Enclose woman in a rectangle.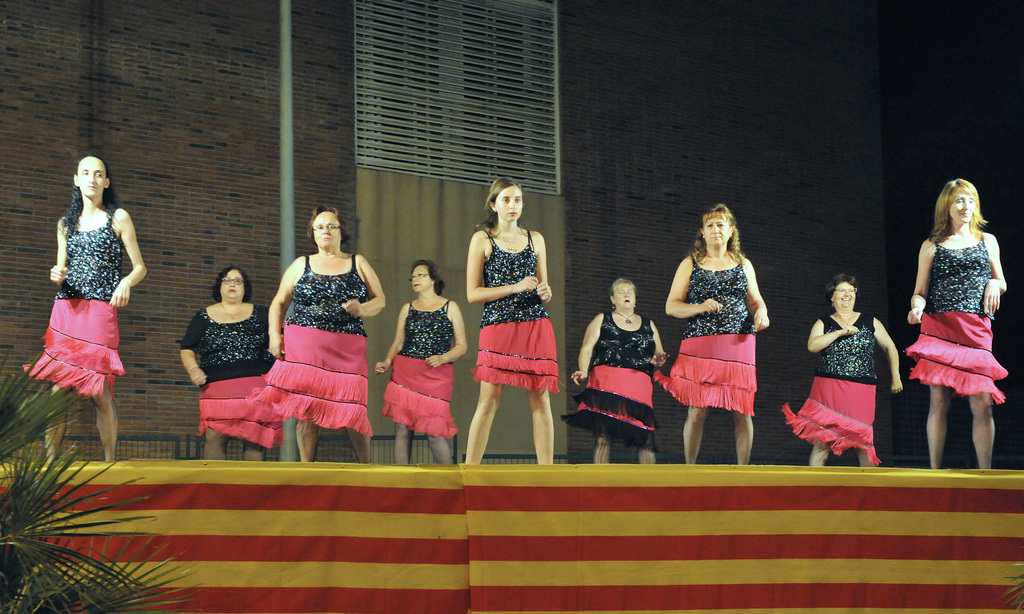
box(460, 182, 553, 476).
